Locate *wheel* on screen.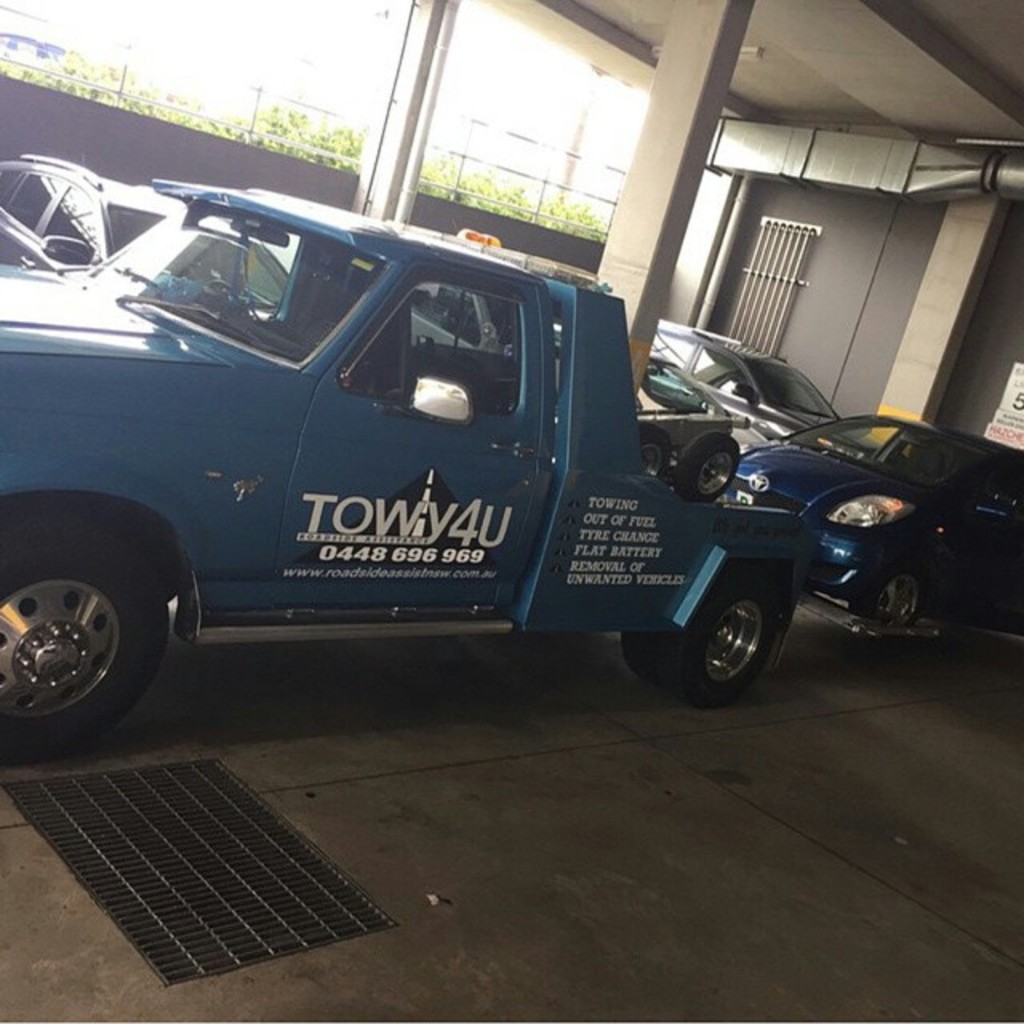
On screen at pyautogui.locateOnScreen(629, 630, 662, 682).
